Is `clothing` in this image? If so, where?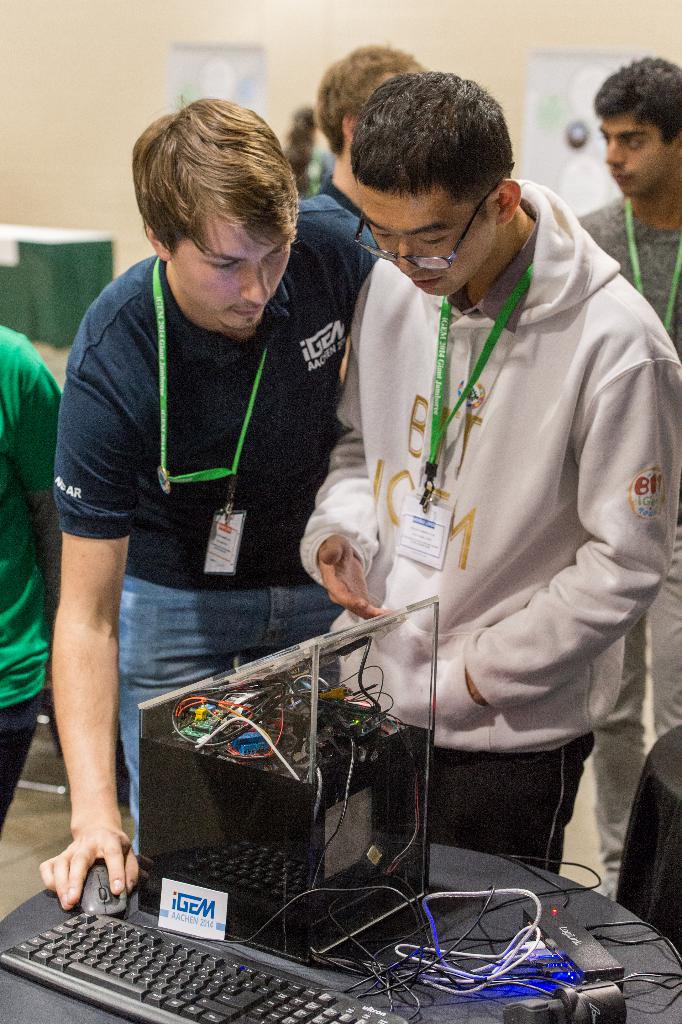
Yes, at Rect(290, 140, 337, 193).
